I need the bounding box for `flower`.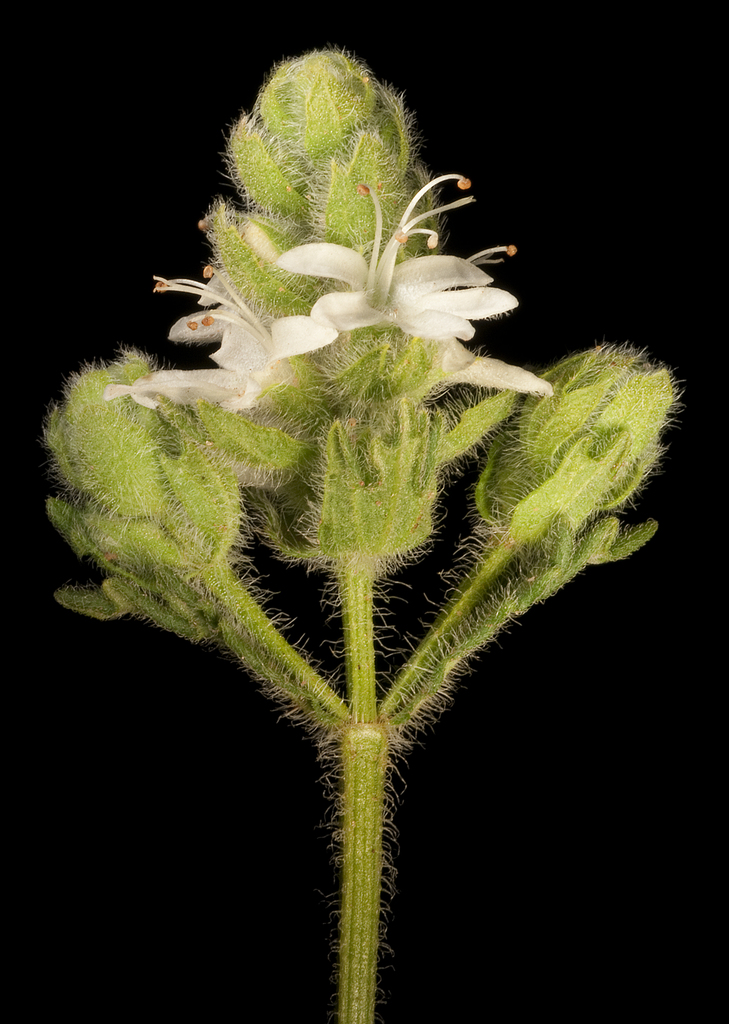
Here it is: <region>416, 335, 547, 399</region>.
